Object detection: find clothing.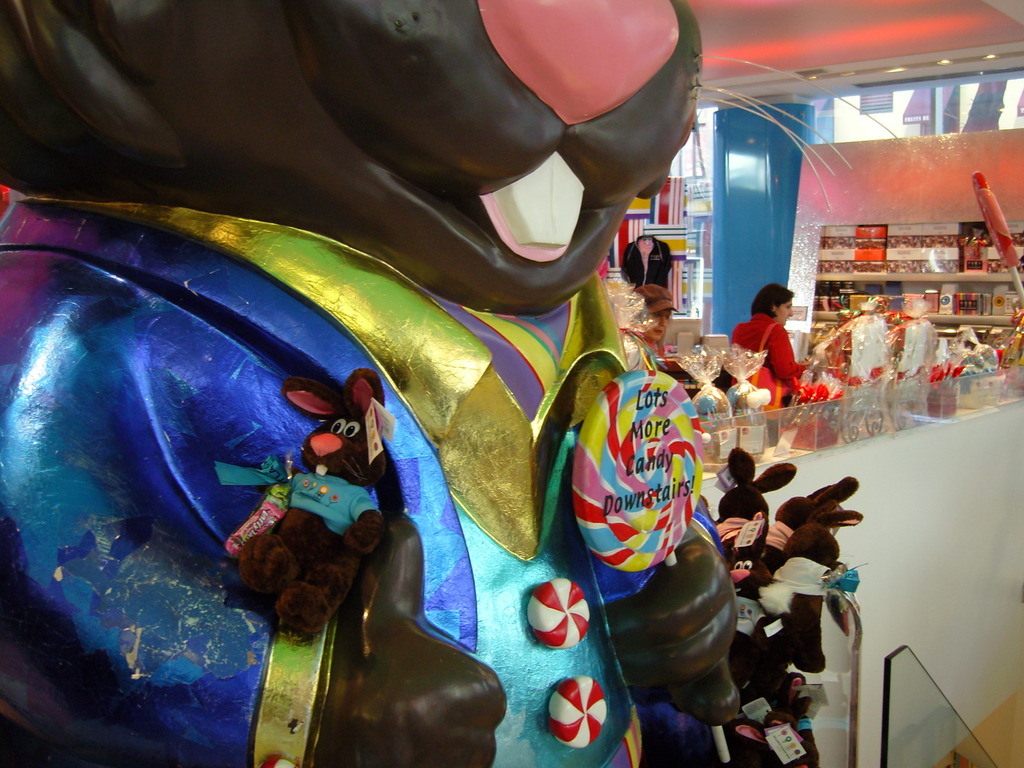
0, 203, 643, 767.
